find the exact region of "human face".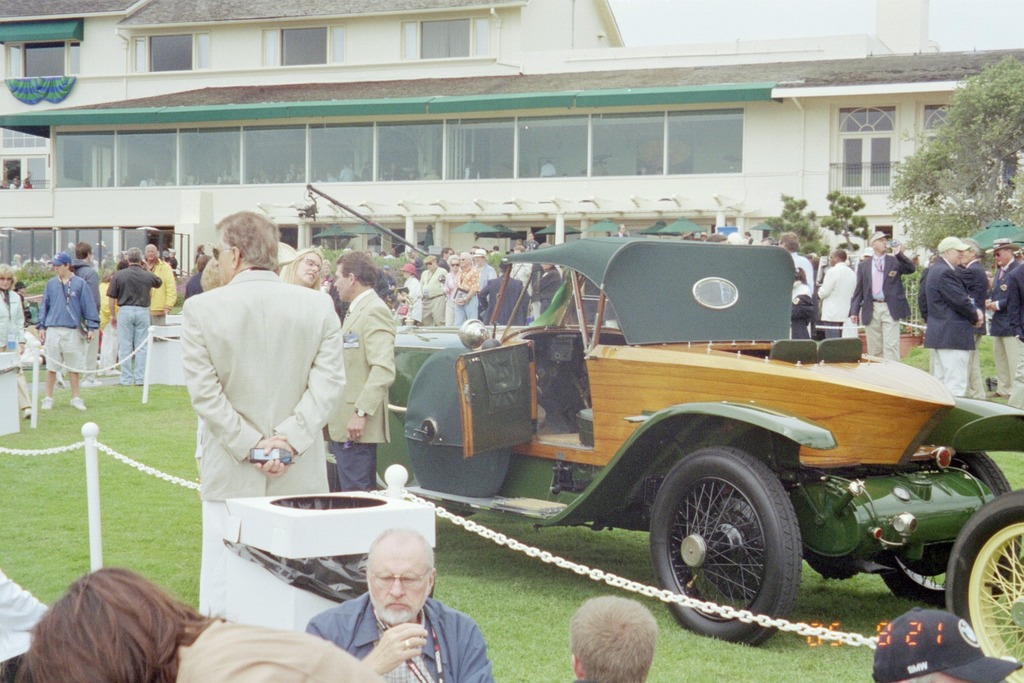
Exact region: 996, 246, 1011, 263.
